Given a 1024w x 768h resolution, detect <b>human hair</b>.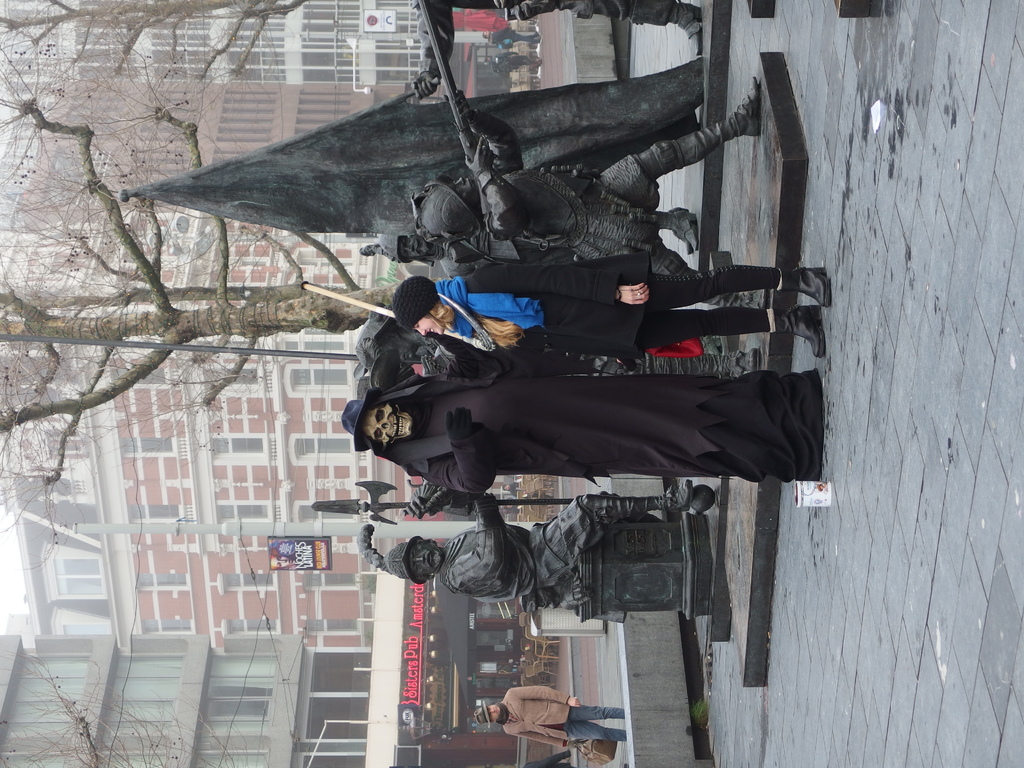
locate(424, 298, 524, 348).
